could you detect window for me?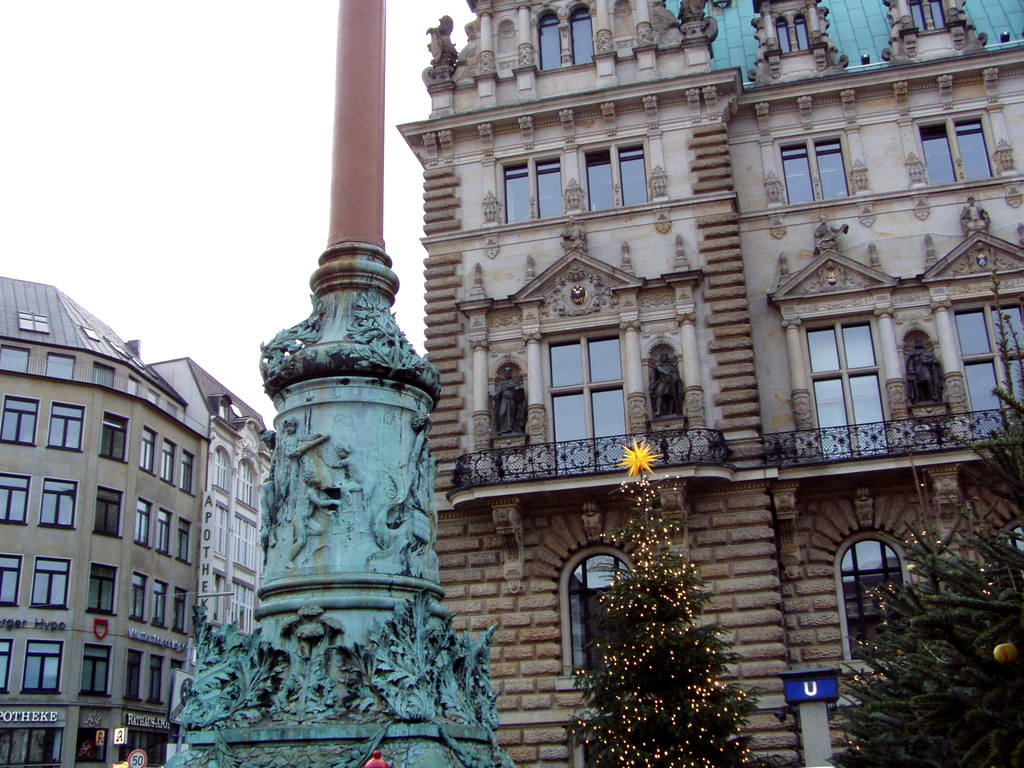
Detection result: crop(1, 346, 30, 373).
